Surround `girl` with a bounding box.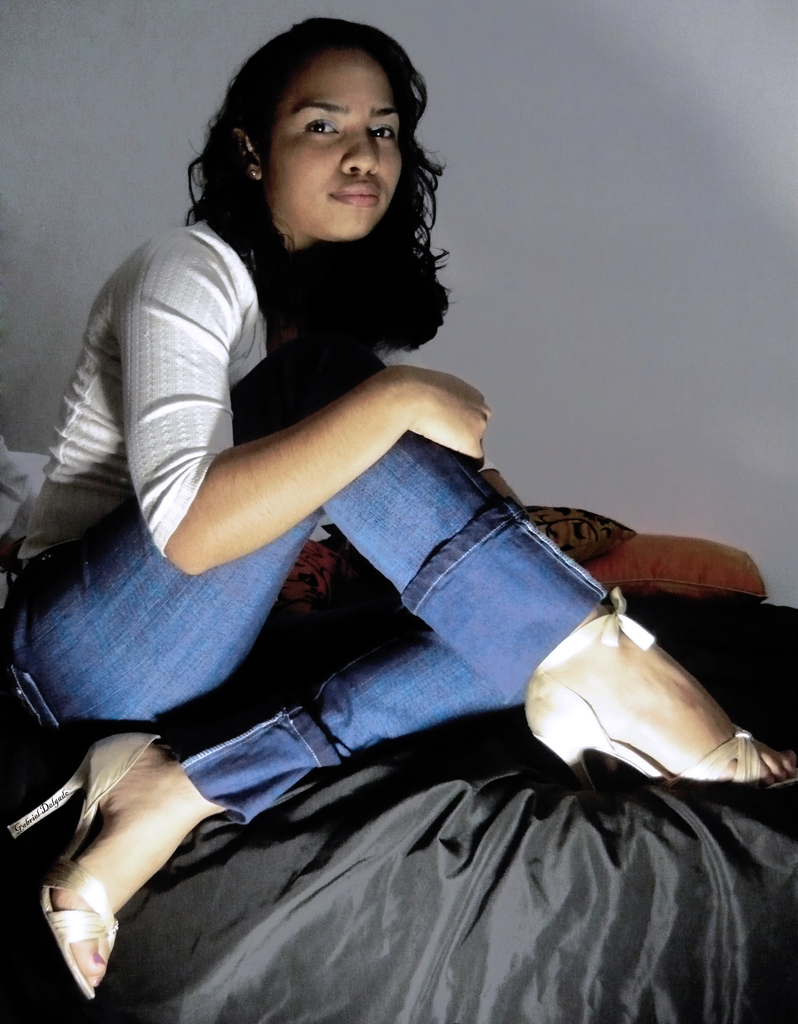
12,17,794,999.
